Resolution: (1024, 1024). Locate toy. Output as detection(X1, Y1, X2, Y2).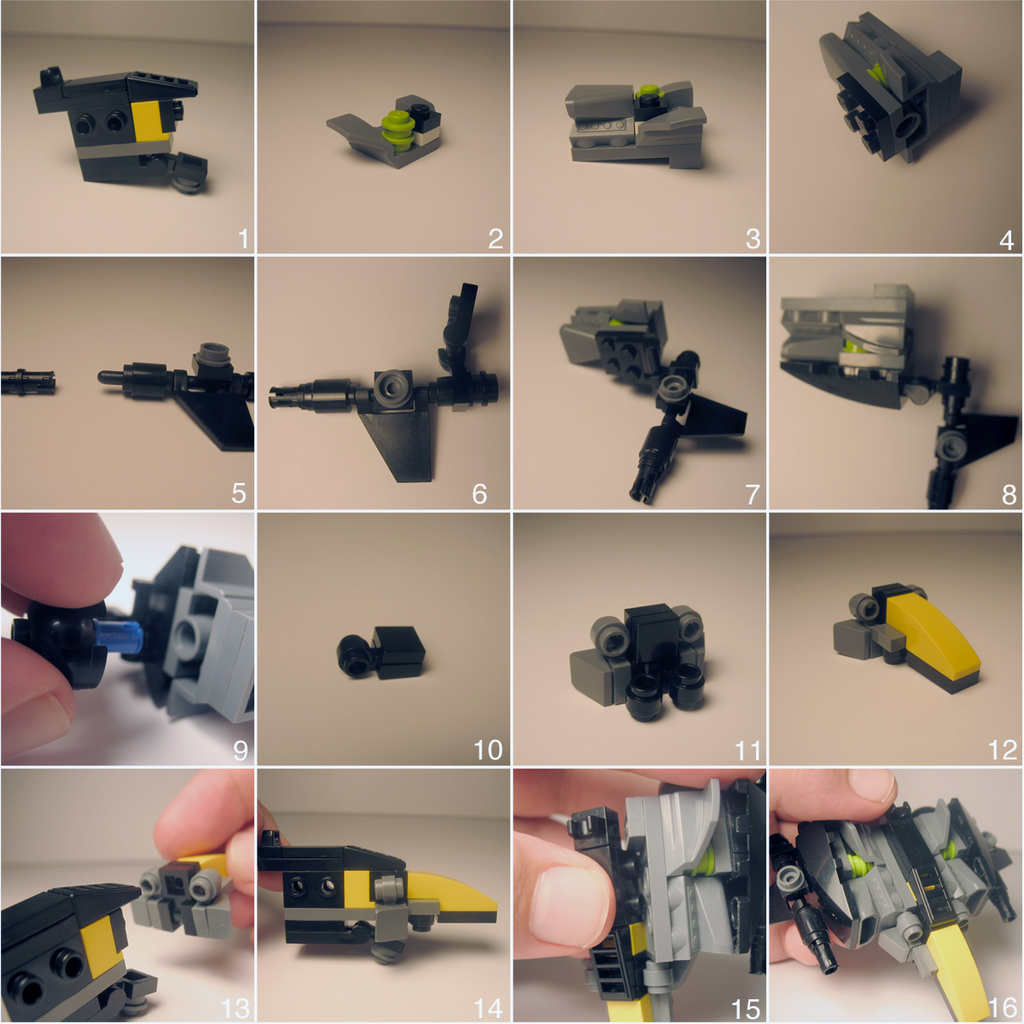
detection(818, 12, 970, 166).
